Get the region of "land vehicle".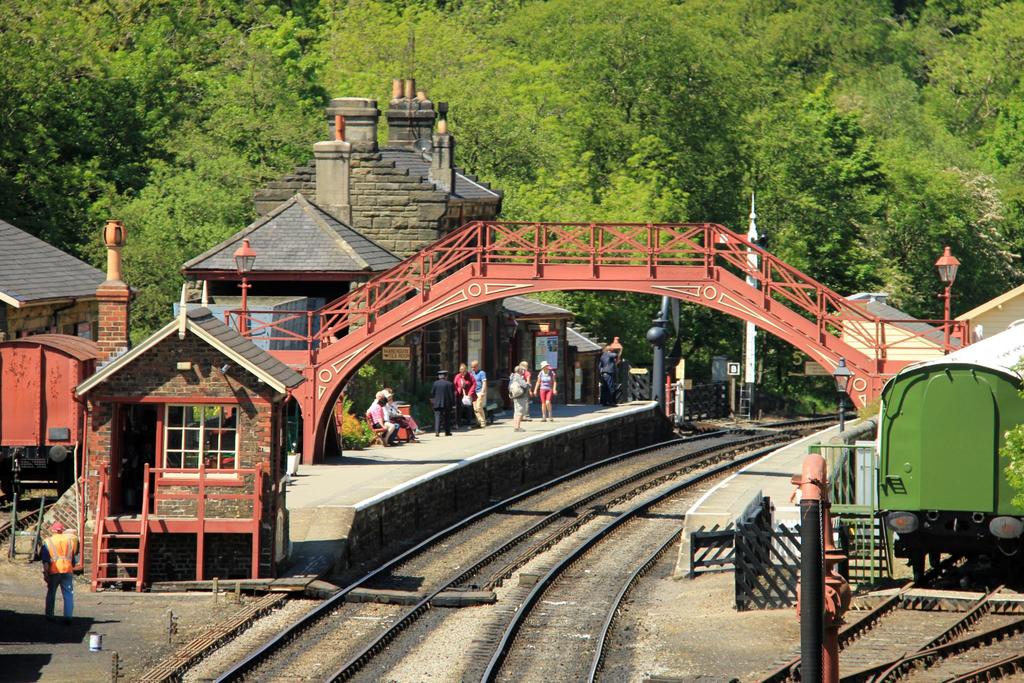
box(867, 331, 1022, 595).
